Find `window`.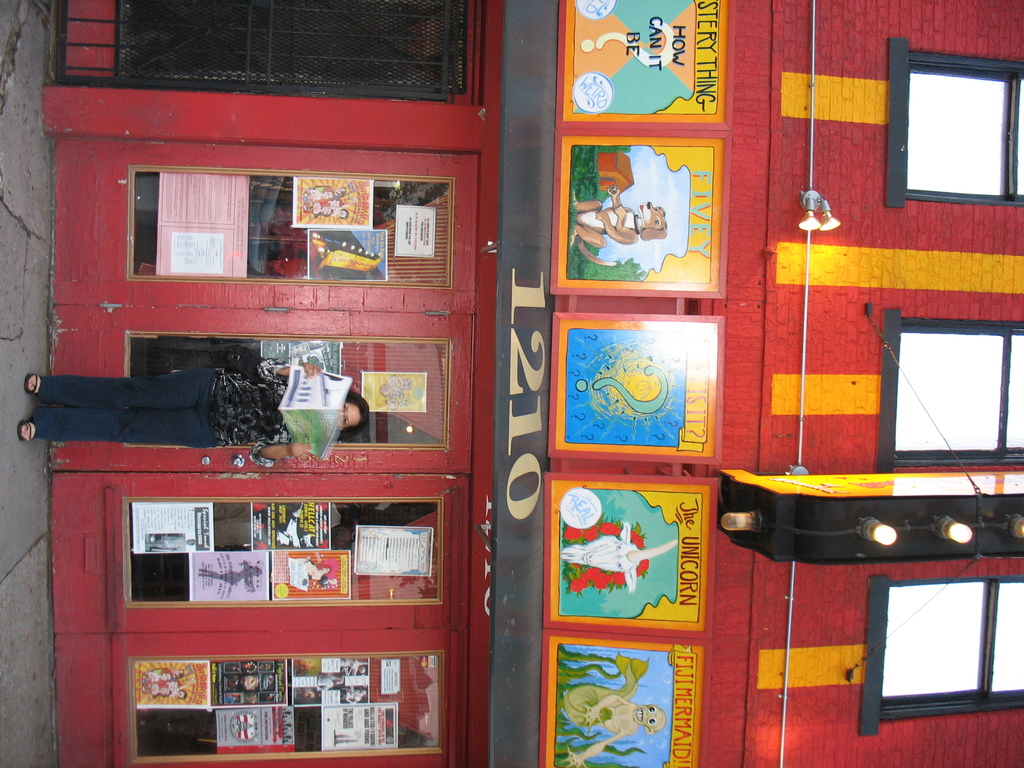
pyautogui.locateOnScreen(875, 308, 1023, 470).
